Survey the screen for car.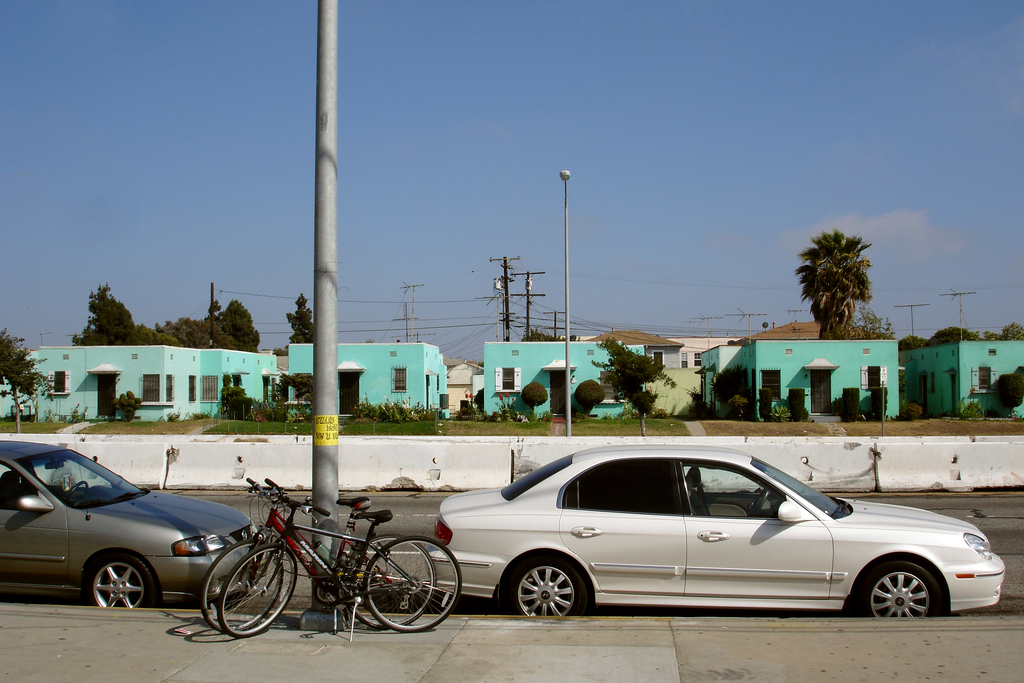
Survey found: left=402, top=450, right=992, bottom=635.
